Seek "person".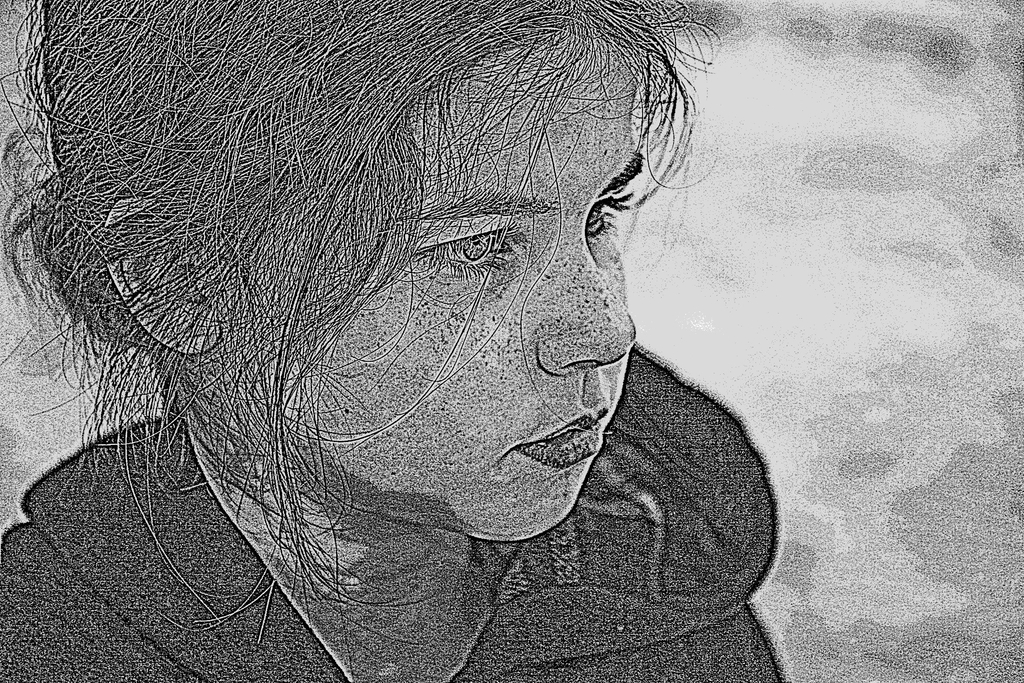
<bbox>19, 20, 822, 673</bbox>.
